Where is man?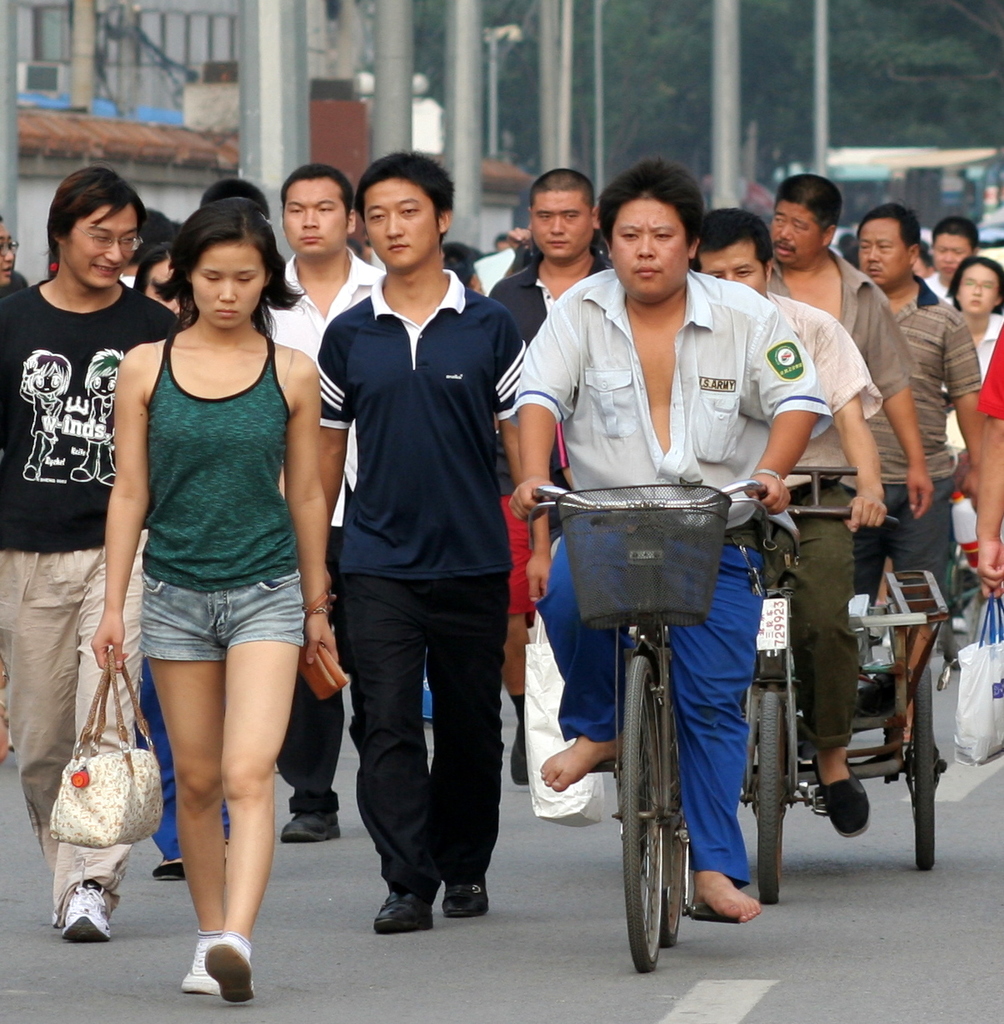
select_region(693, 210, 885, 832).
